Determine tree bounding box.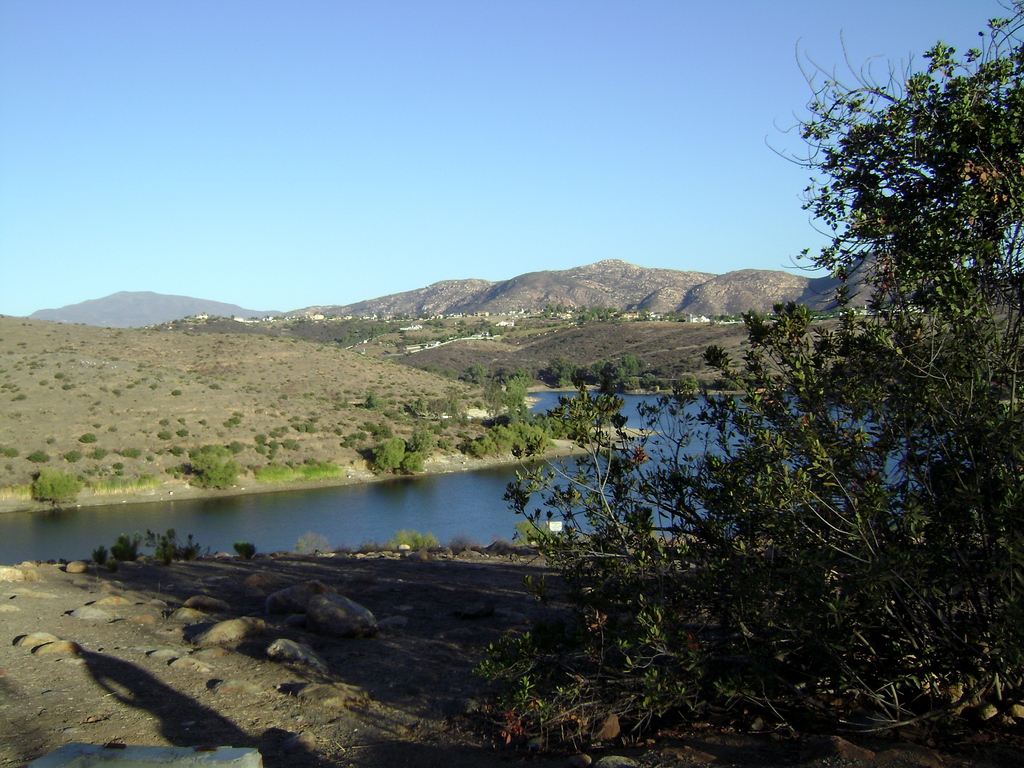
Determined: l=450, t=52, r=991, b=705.
